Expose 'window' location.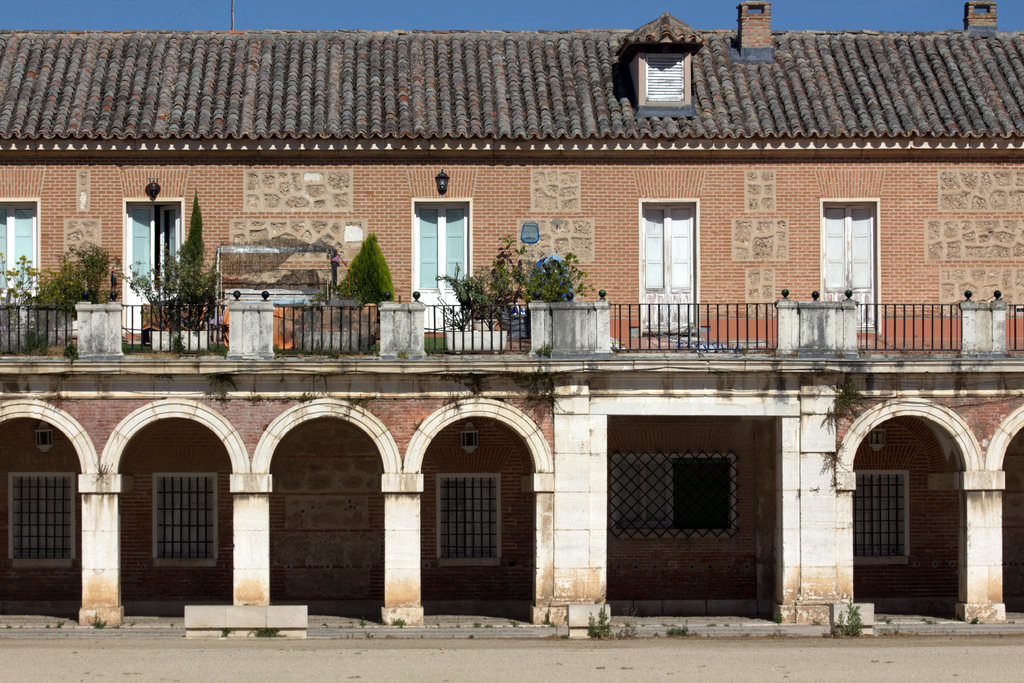
Exposed at 436, 471, 505, 568.
